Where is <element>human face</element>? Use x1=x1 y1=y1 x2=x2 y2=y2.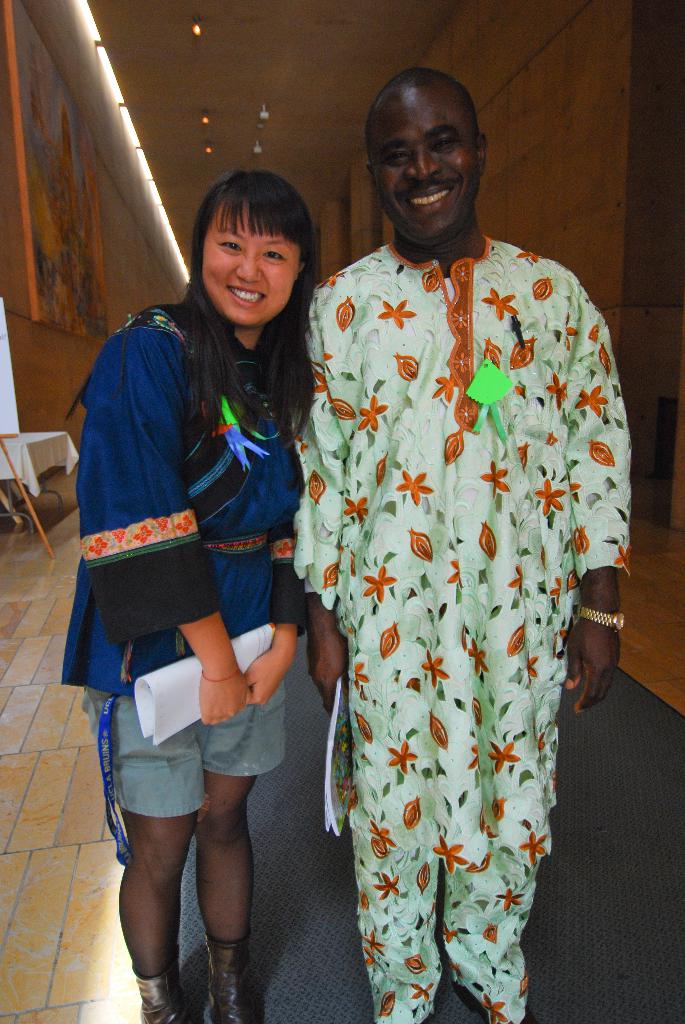
x1=202 y1=195 x2=298 y2=321.
